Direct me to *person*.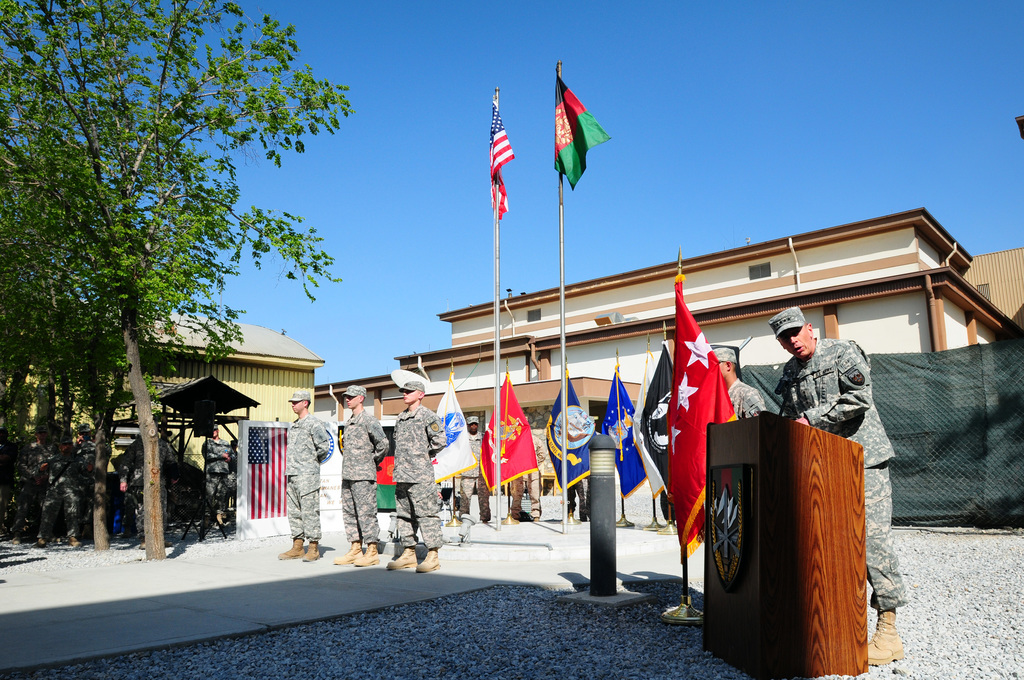
Direction: box=[202, 420, 232, 525].
